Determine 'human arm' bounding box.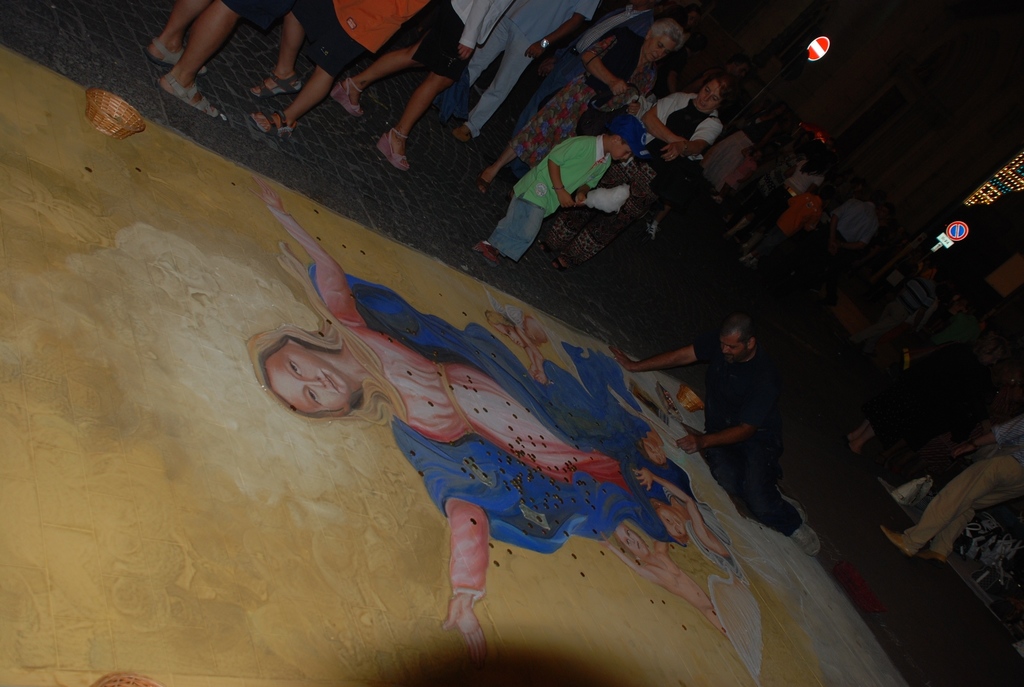
Determined: 636:85:703:154.
